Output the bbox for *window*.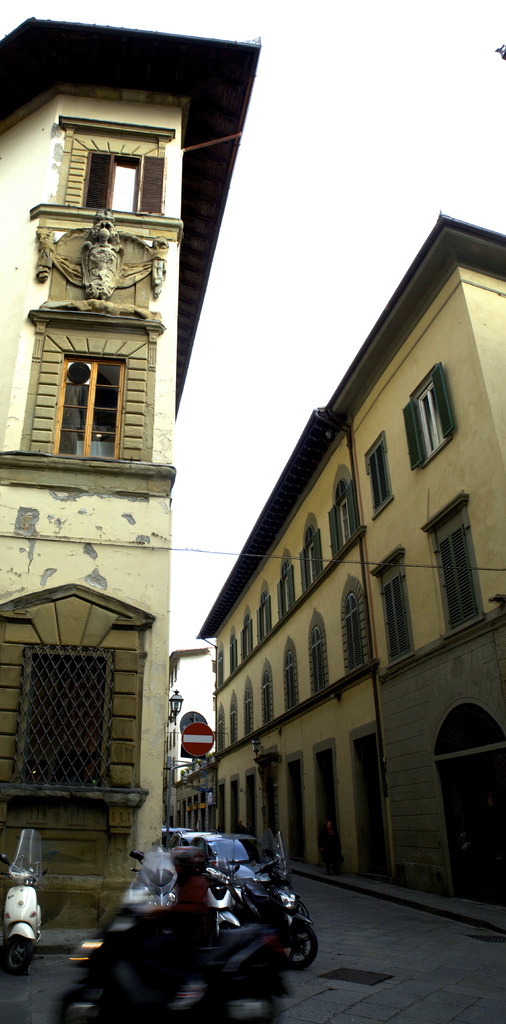
box=[4, 616, 143, 802].
